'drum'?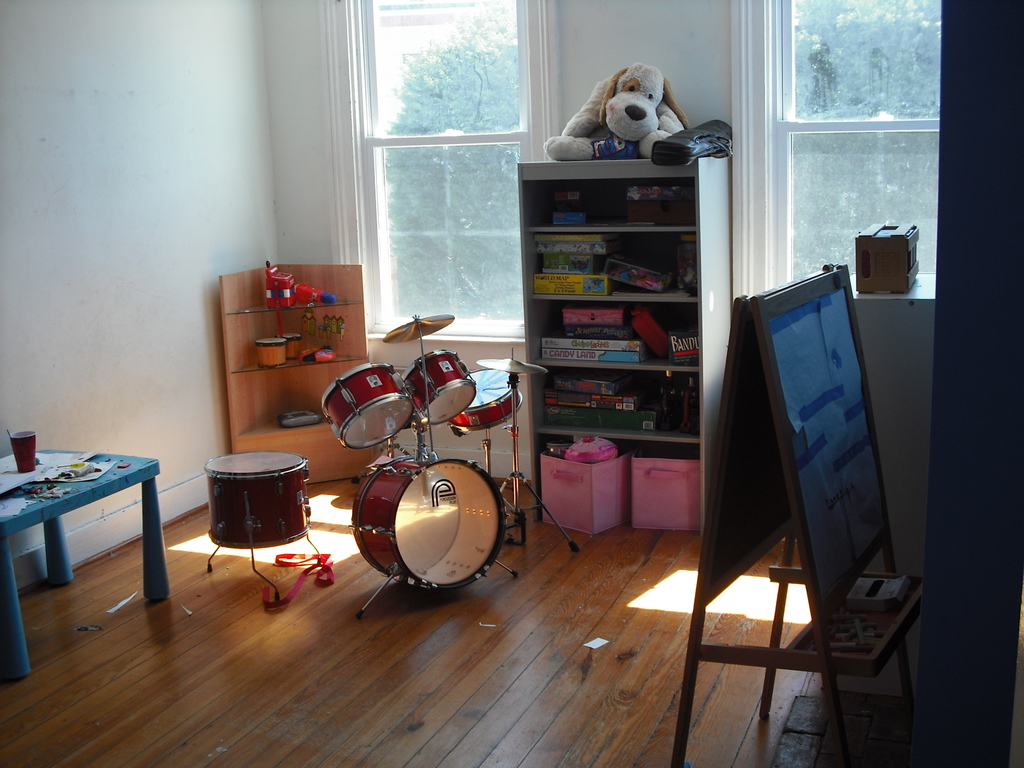
l=403, t=349, r=477, b=423
